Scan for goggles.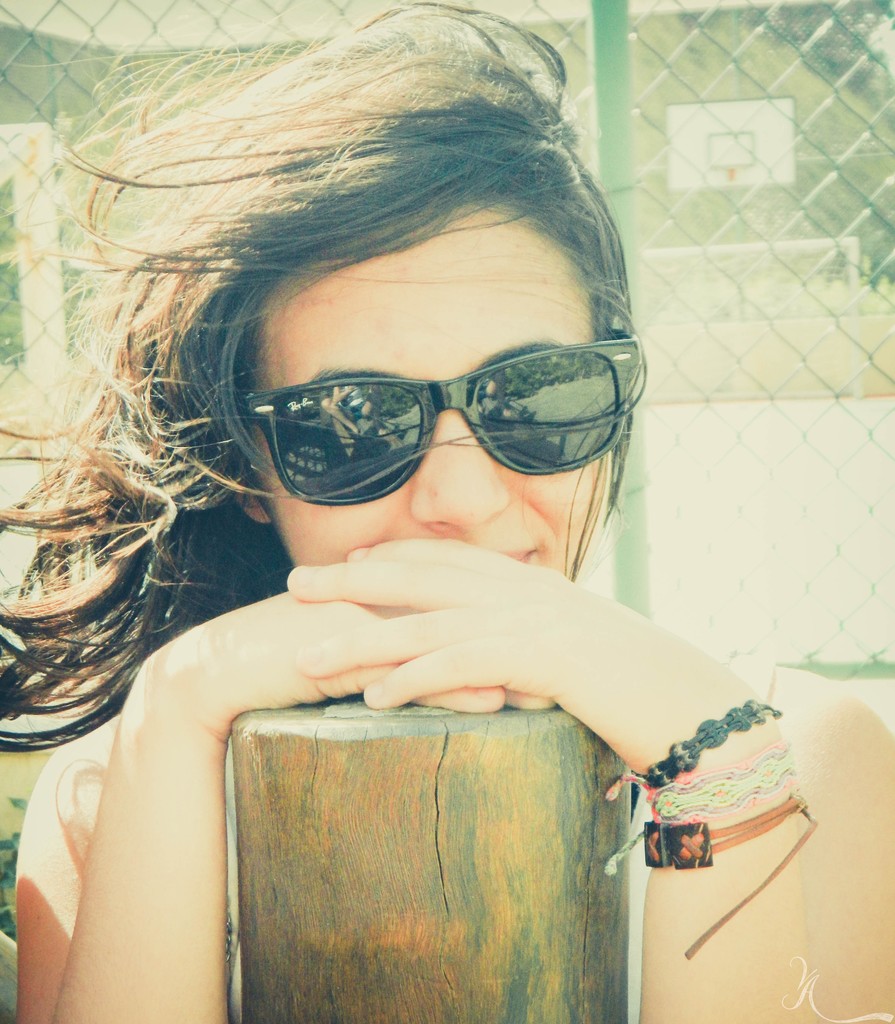
Scan result: locate(225, 317, 657, 509).
